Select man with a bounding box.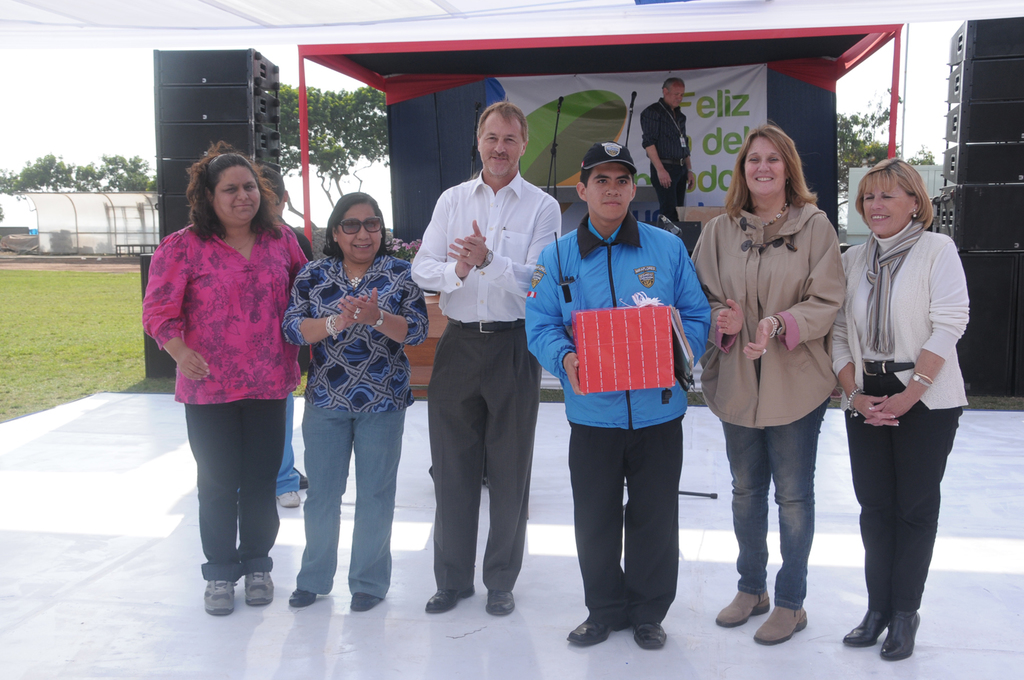
rect(413, 111, 565, 616).
